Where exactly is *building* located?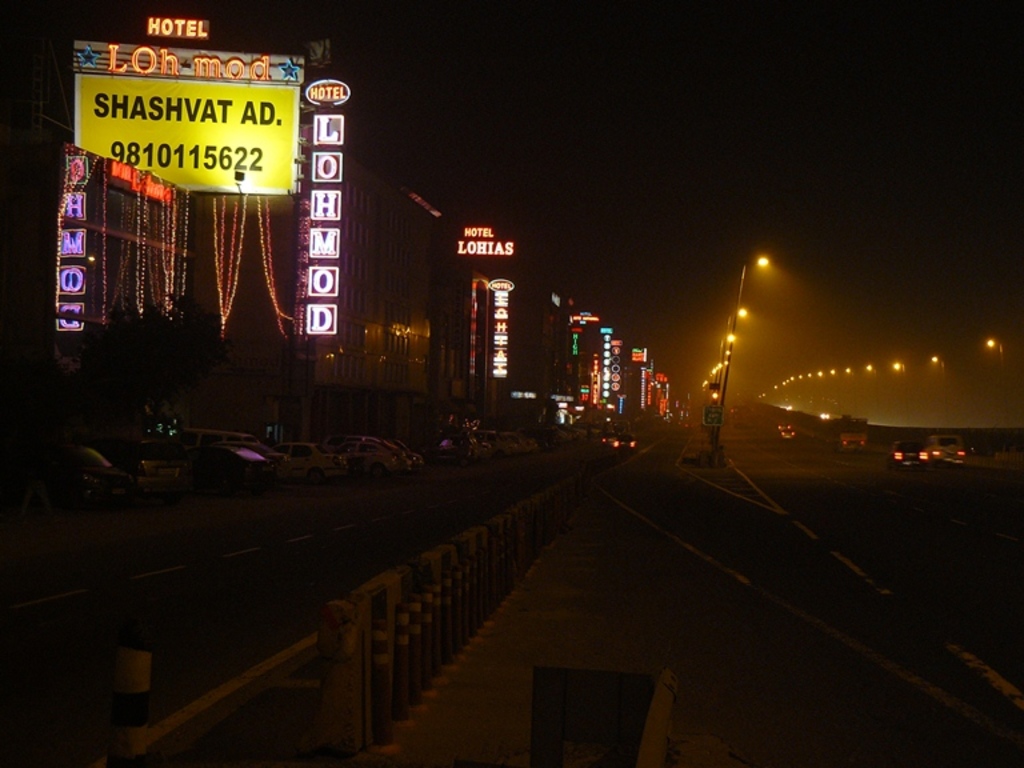
Its bounding box is rect(289, 75, 437, 451).
